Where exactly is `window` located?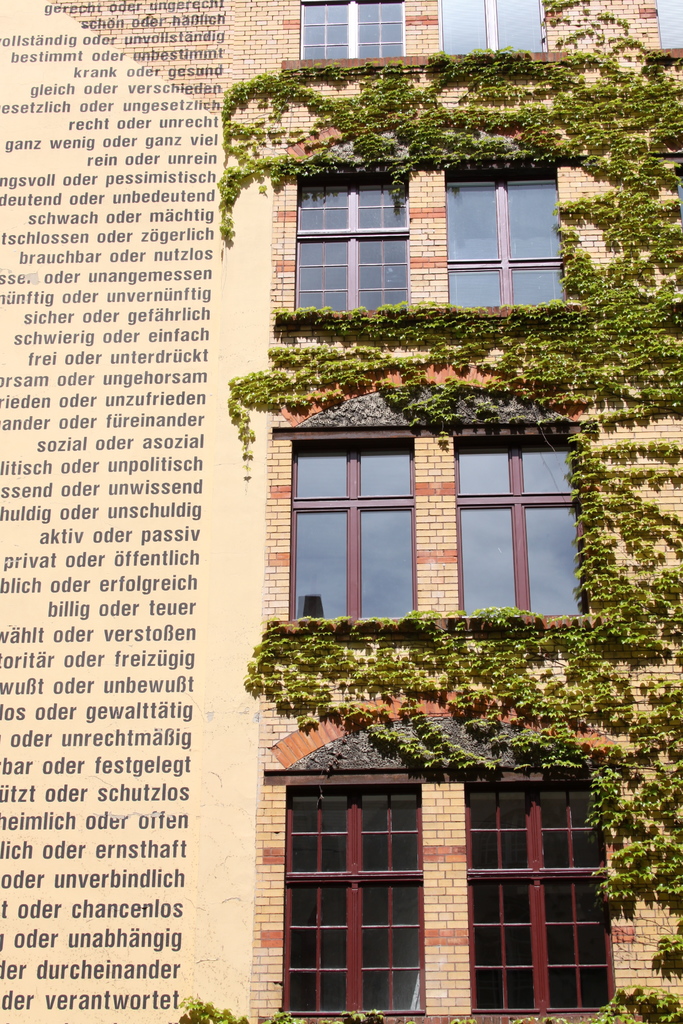
Its bounding box is bbox(450, 419, 593, 612).
